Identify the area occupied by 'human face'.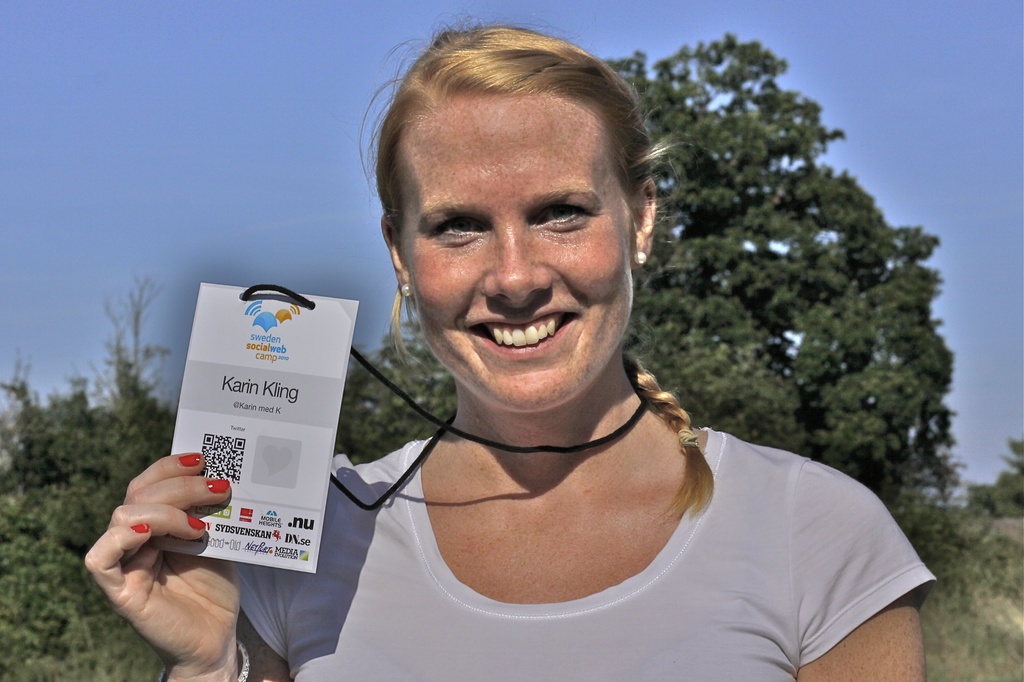
Area: bbox=[401, 97, 628, 409].
